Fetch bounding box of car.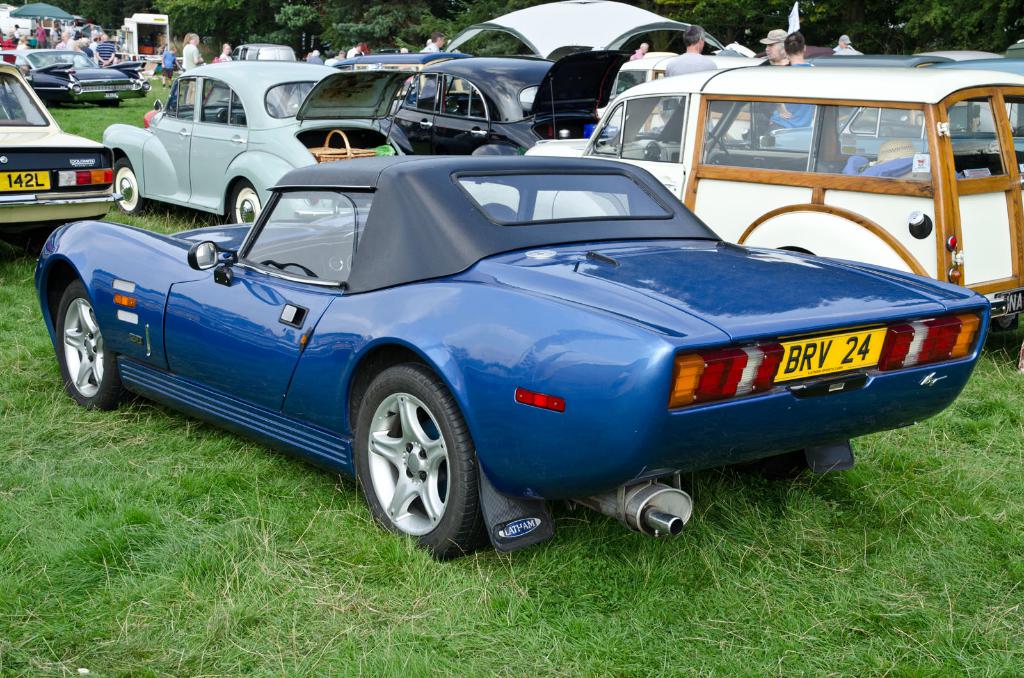
Bbox: pyautogui.locateOnScreen(0, 47, 156, 107).
